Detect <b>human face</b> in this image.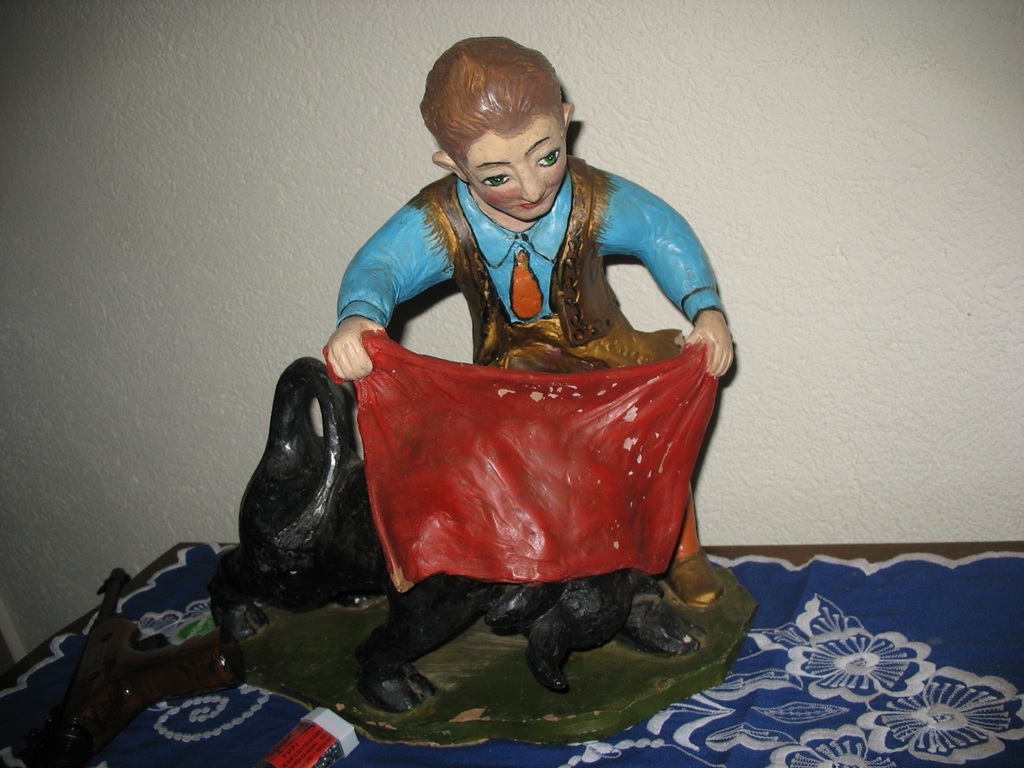
Detection: locate(461, 113, 566, 218).
